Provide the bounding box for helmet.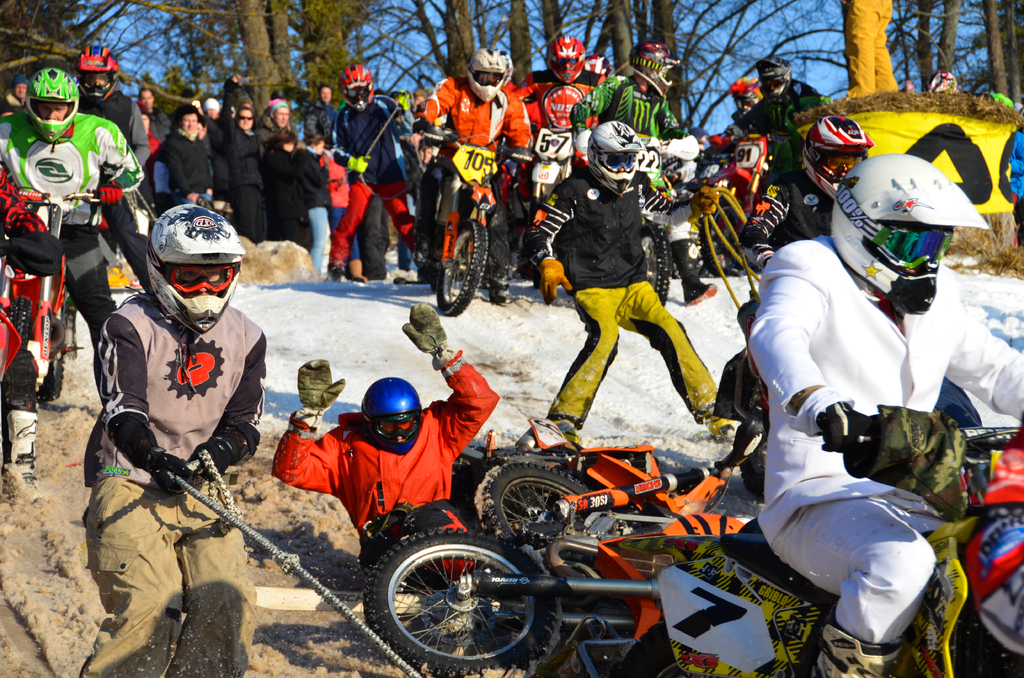
{"left": 547, "top": 36, "right": 588, "bottom": 86}.
